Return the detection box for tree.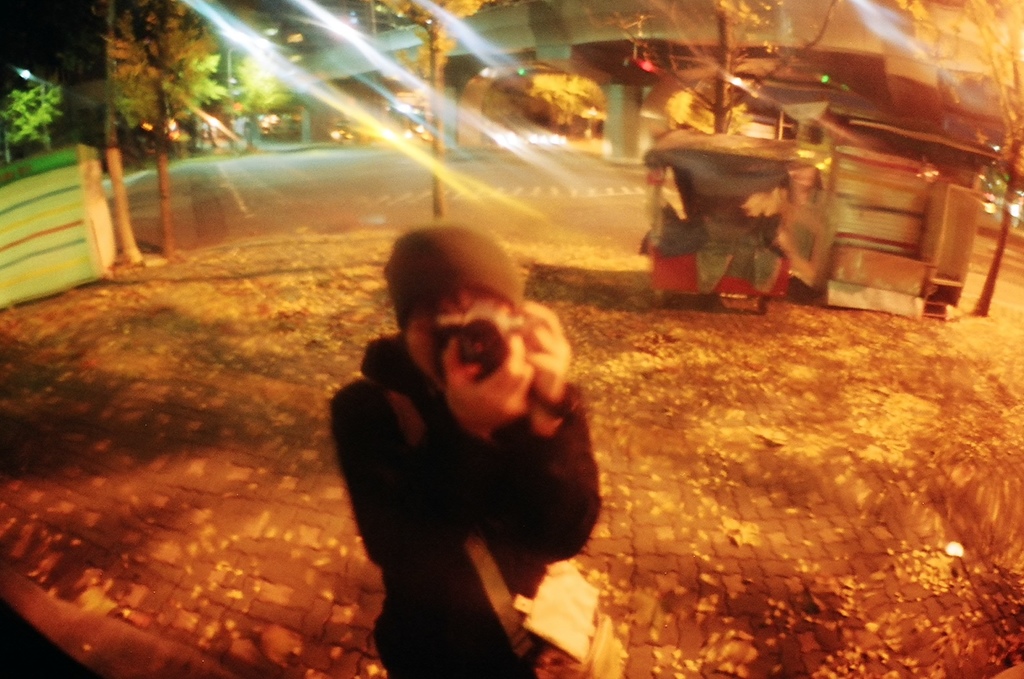
bbox(373, 0, 489, 227).
